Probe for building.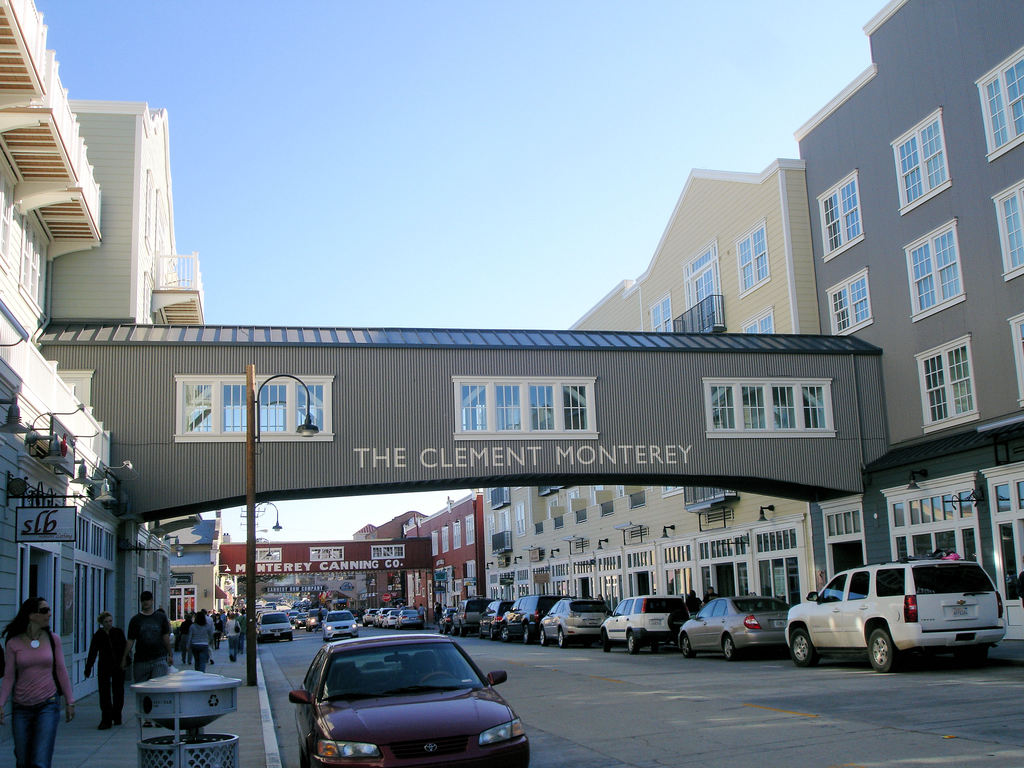
Probe result: <region>796, 0, 1023, 637</region>.
